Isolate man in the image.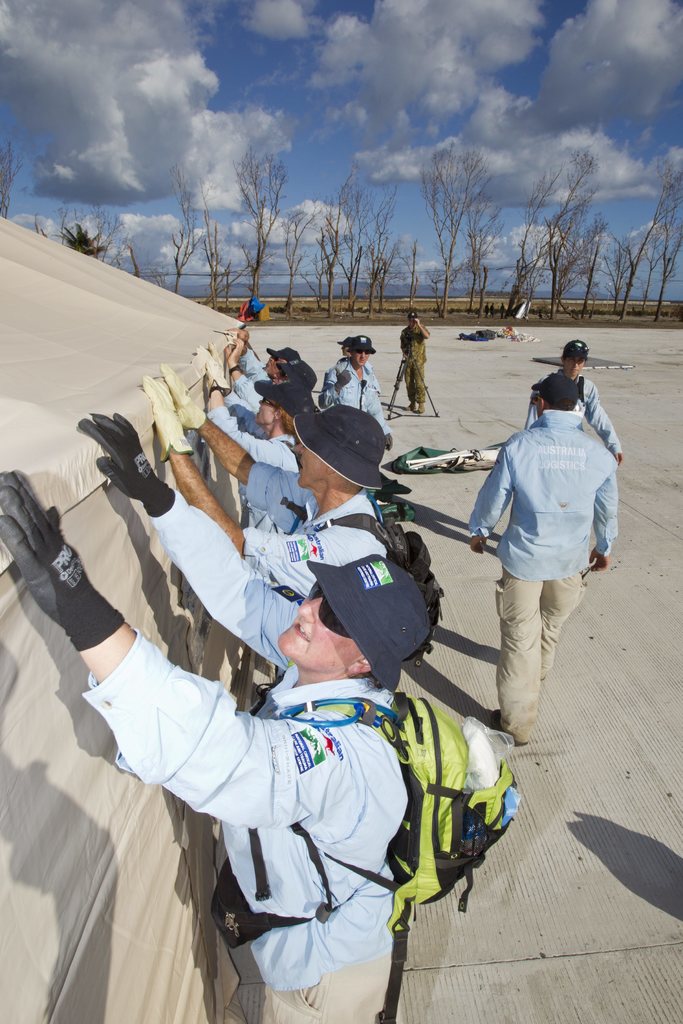
Isolated region: Rect(146, 362, 387, 602).
